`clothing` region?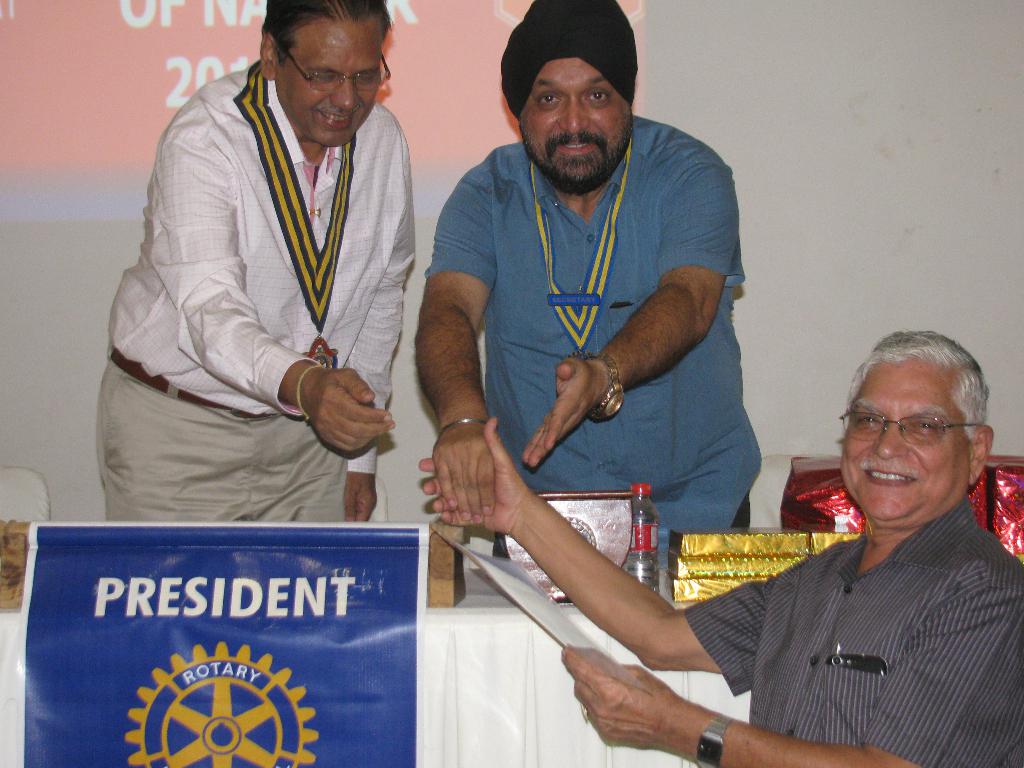
[417, 110, 767, 568]
